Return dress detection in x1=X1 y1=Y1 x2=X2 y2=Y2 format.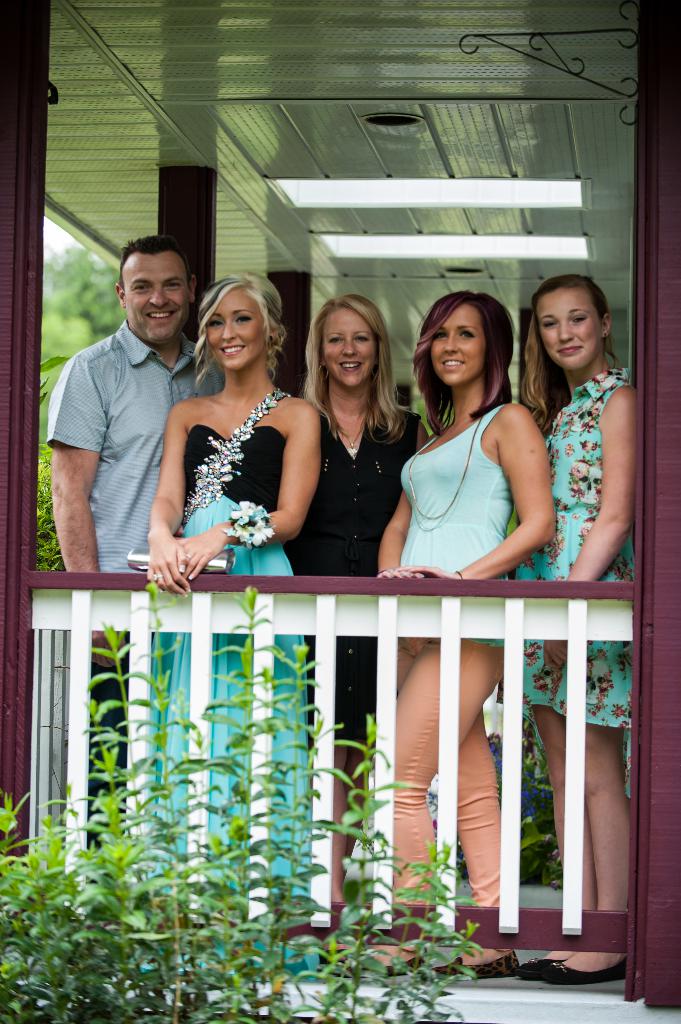
x1=278 y1=393 x2=422 y2=713.
